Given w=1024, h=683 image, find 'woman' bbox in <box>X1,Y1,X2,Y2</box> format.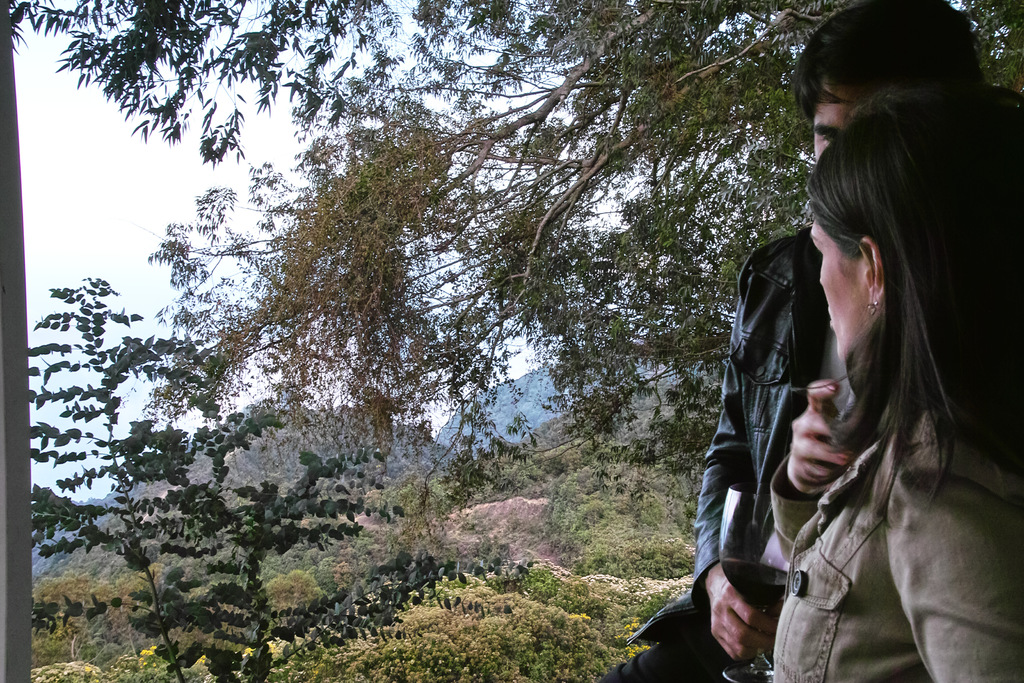
<box>705,47,1016,682</box>.
